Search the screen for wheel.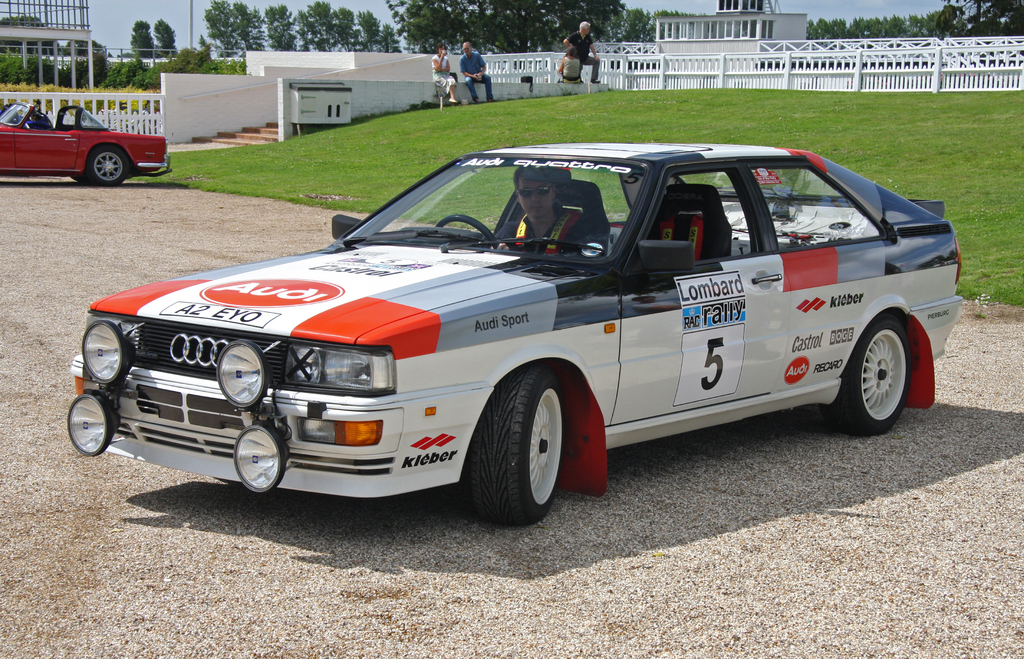
Found at box(464, 372, 594, 523).
